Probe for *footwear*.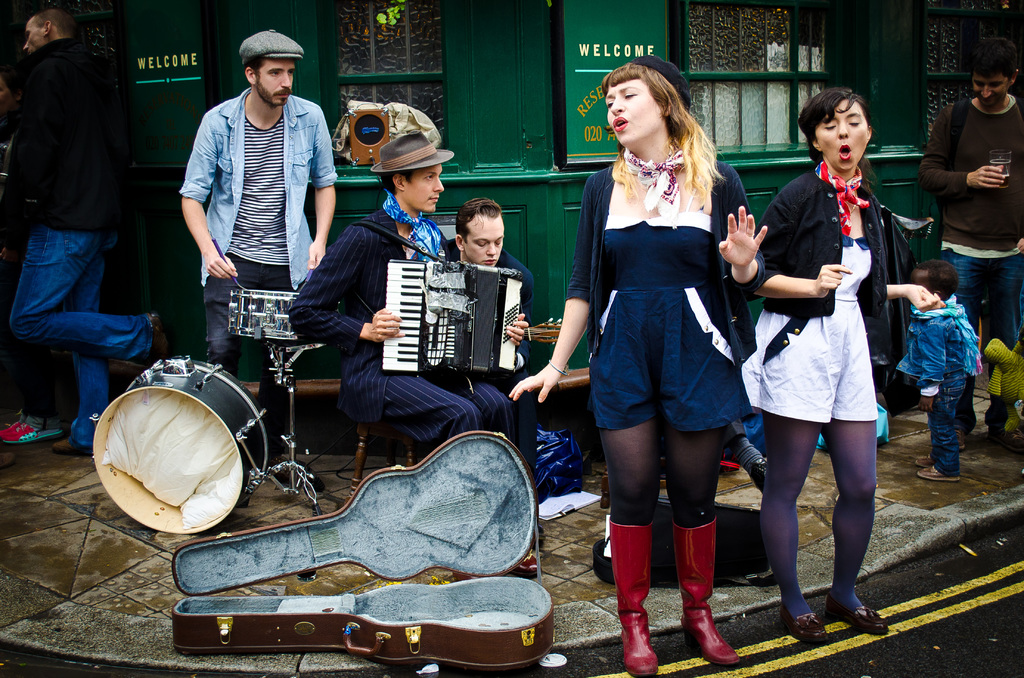
Probe result: <box>822,596,887,640</box>.
